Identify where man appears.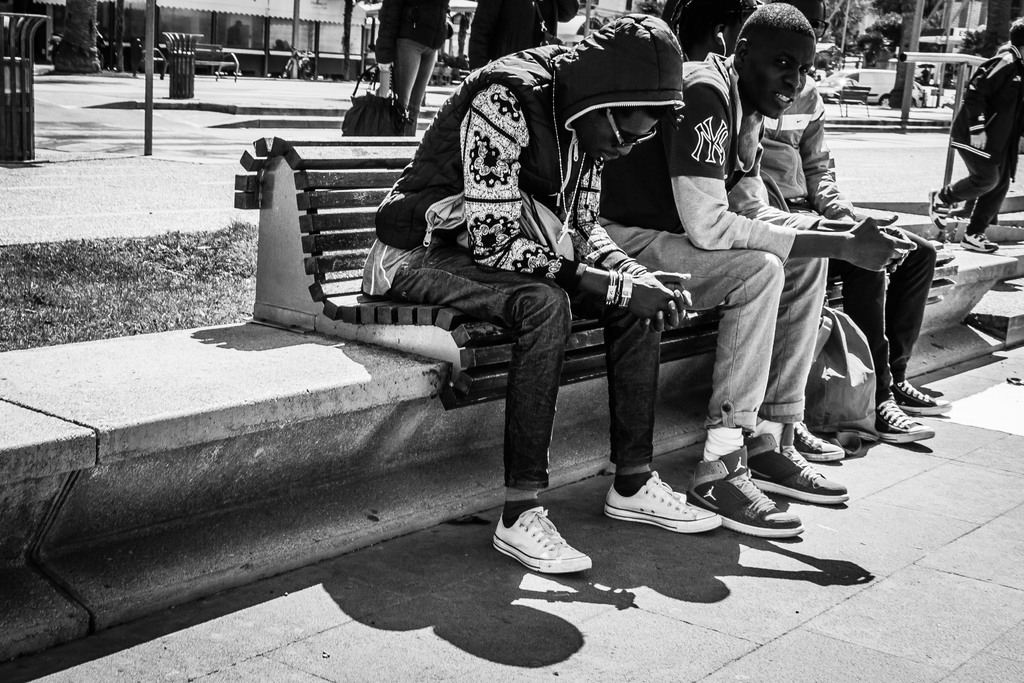
Appears at box=[926, 17, 1023, 253].
